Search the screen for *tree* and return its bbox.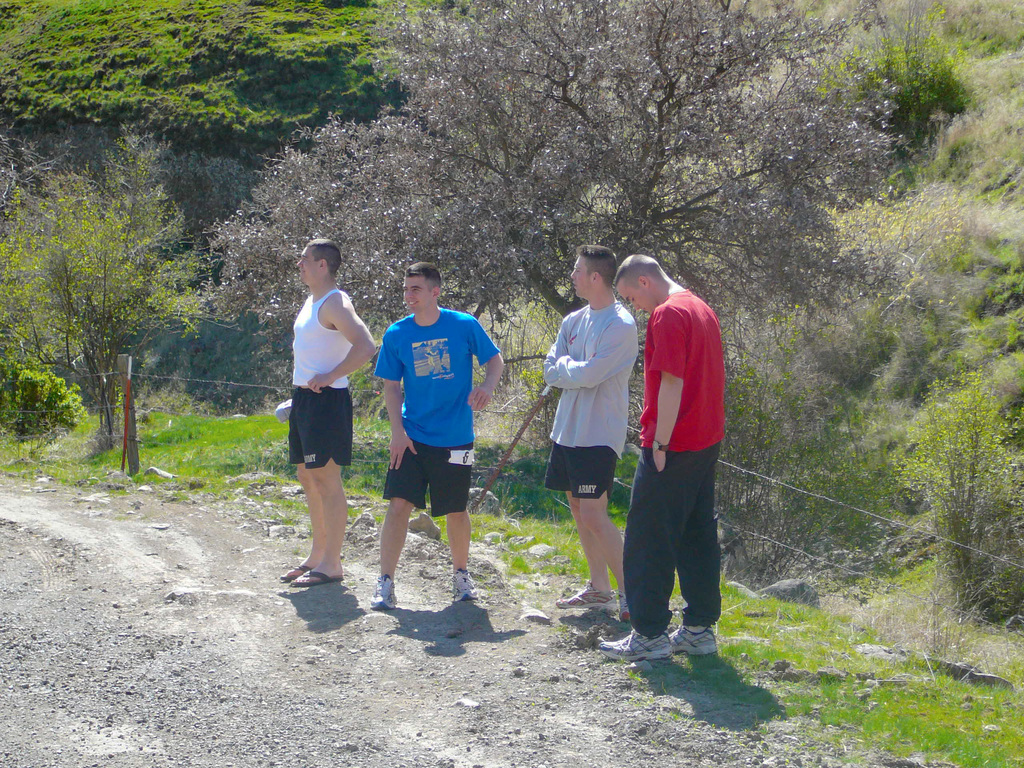
Found: locate(0, 0, 415, 161).
